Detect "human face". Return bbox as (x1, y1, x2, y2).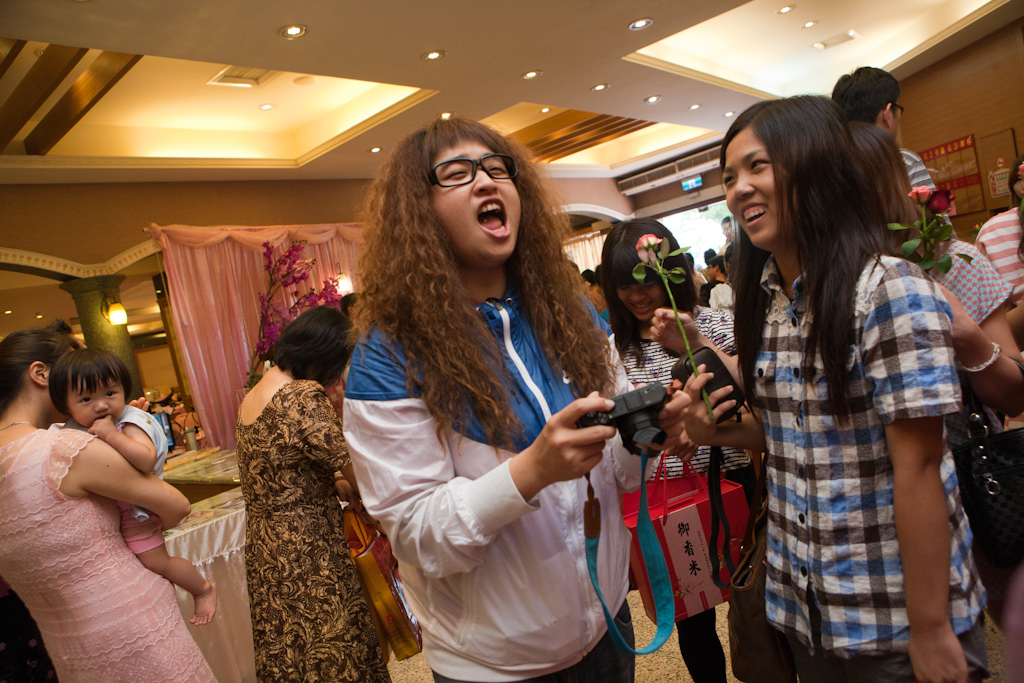
(617, 277, 656, 322).
